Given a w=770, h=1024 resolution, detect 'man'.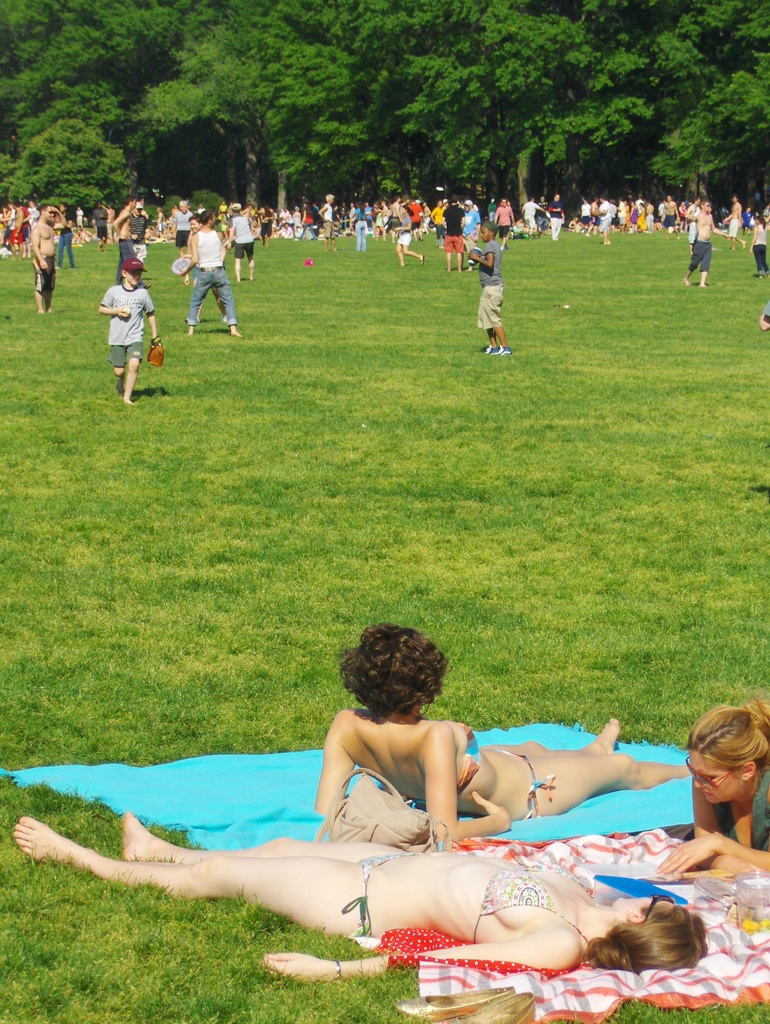
bbox=(722, 195, 747, 250).
